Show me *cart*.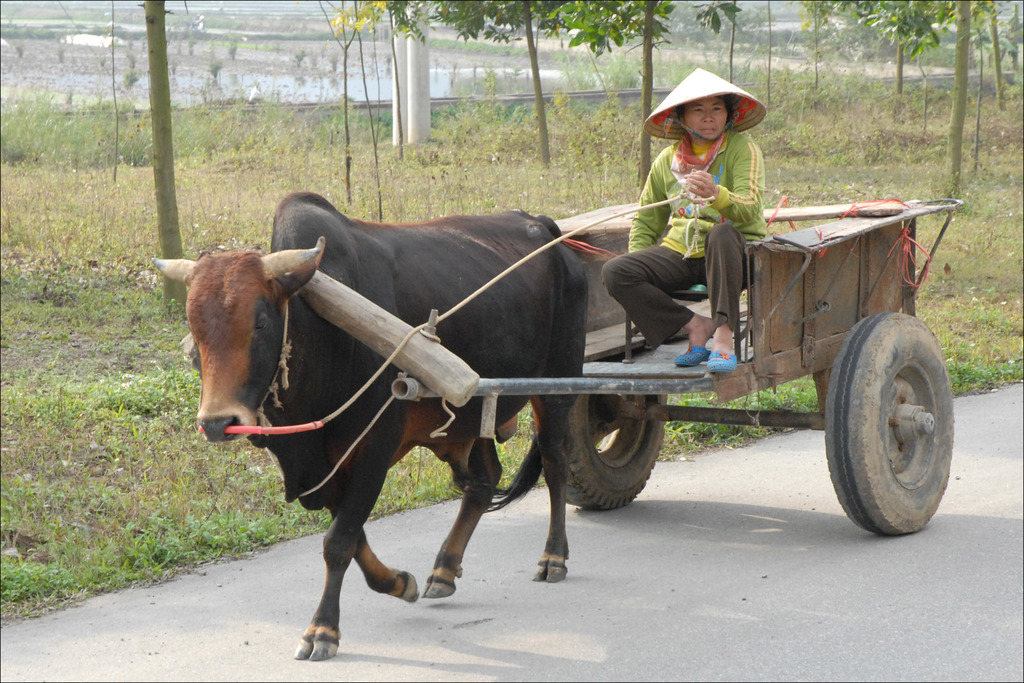
*cart* is here: 389, 197, 964, 538.
